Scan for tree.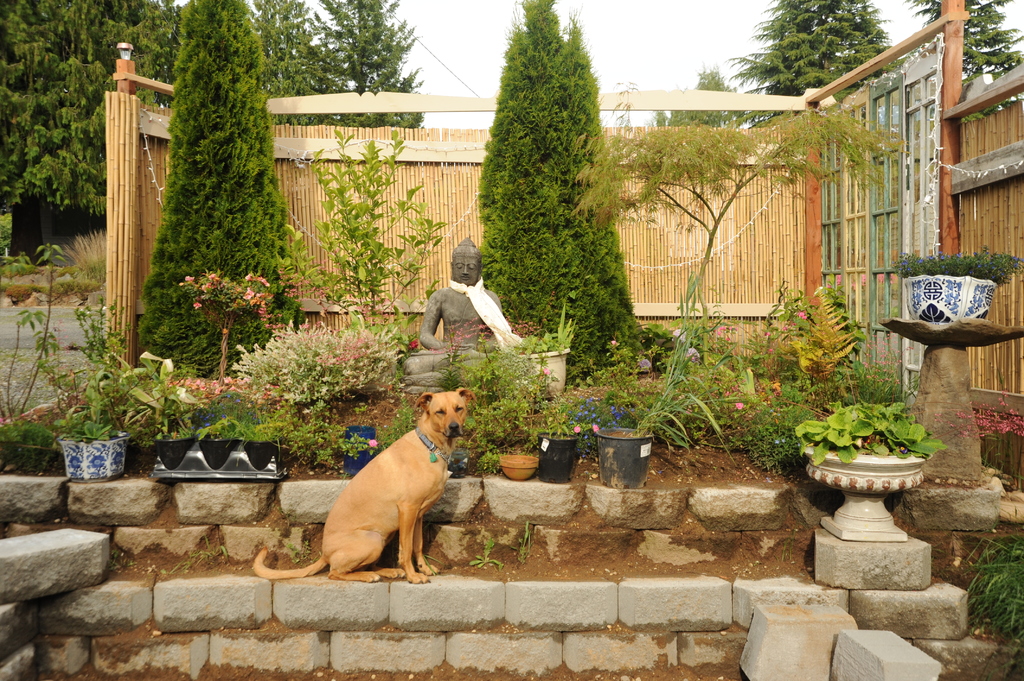
Scan result: [left=723, top=0, right=904, bottom=116].
